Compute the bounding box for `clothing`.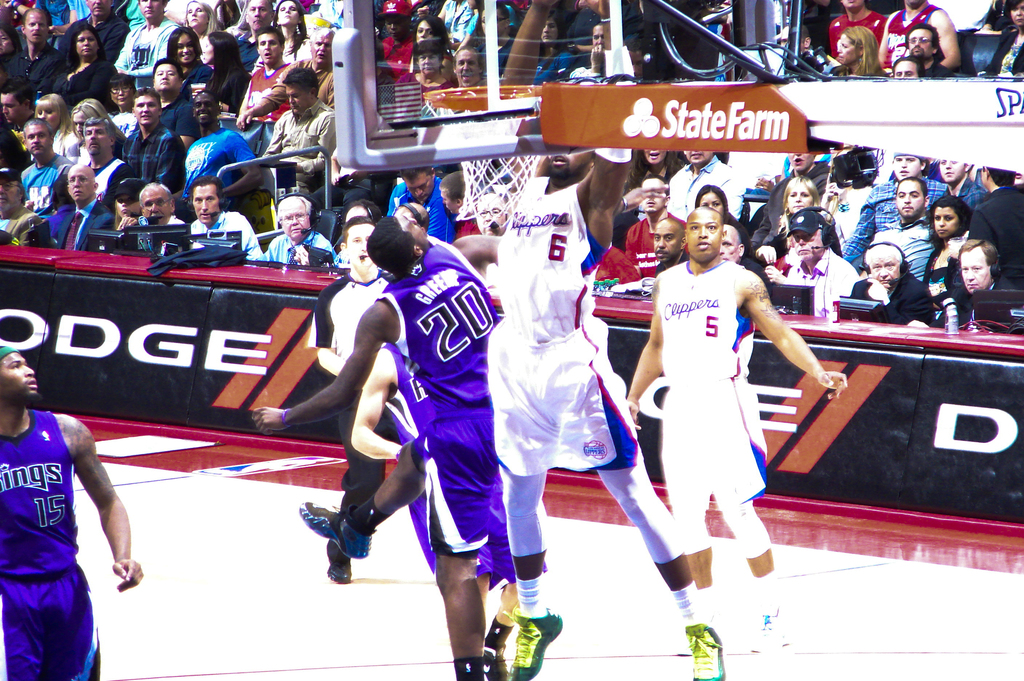
crop(625, 213, 689, 276).
